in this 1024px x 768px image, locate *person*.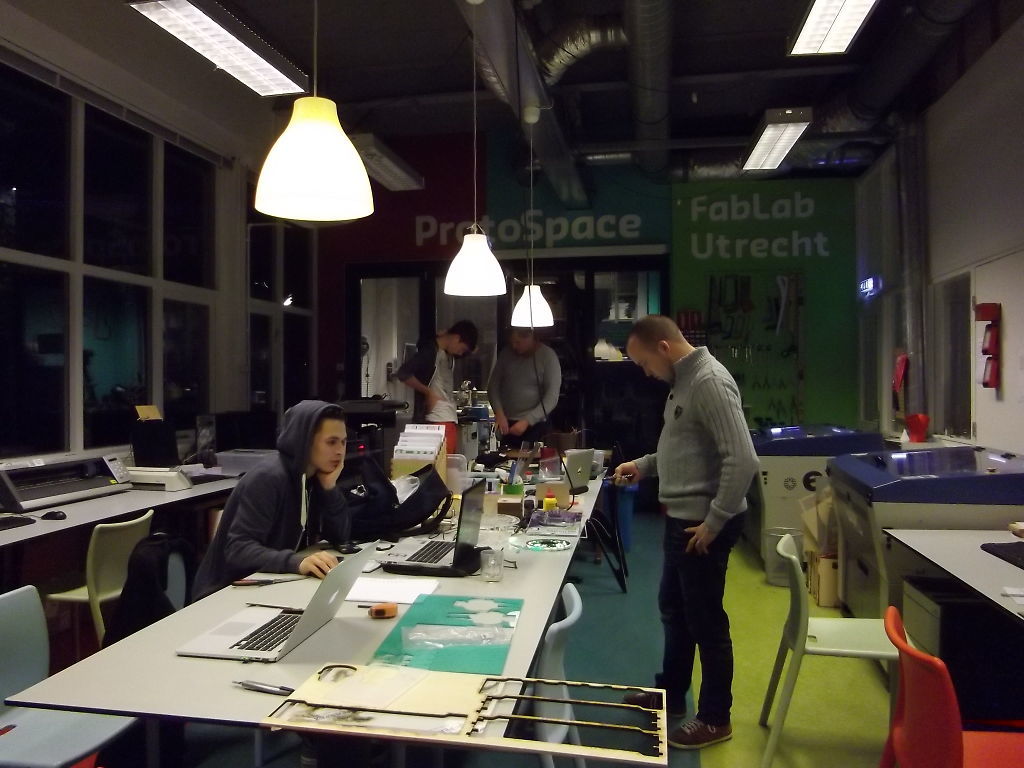
Bounding box: {"left": 396, "top": 321, "right": 477, "bottom": 450}.
